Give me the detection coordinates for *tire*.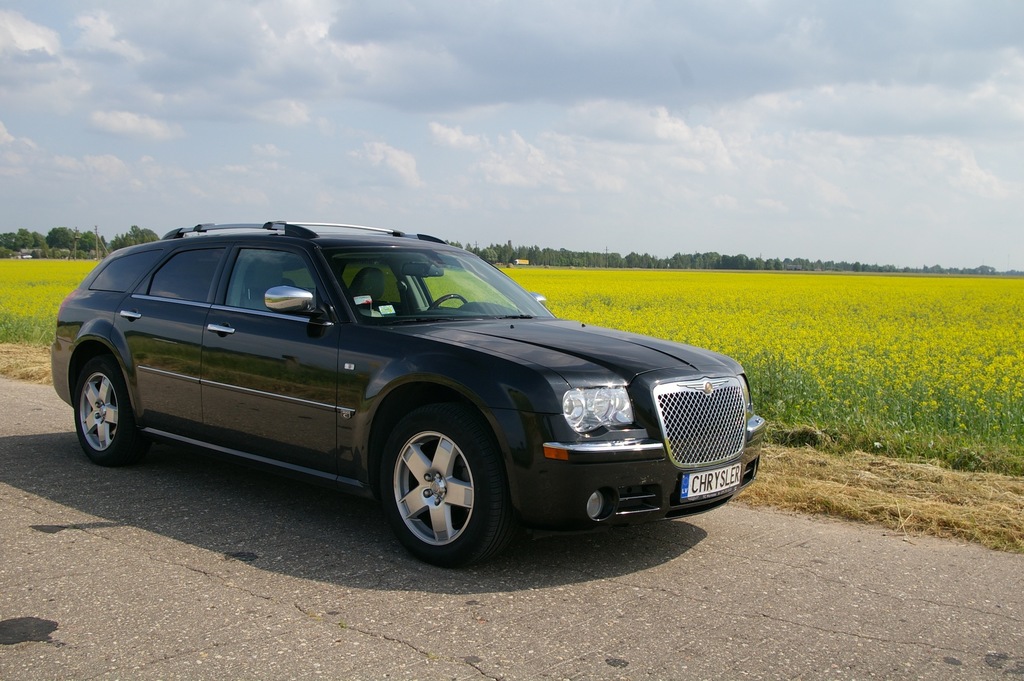
383, 397, 503, 567.
